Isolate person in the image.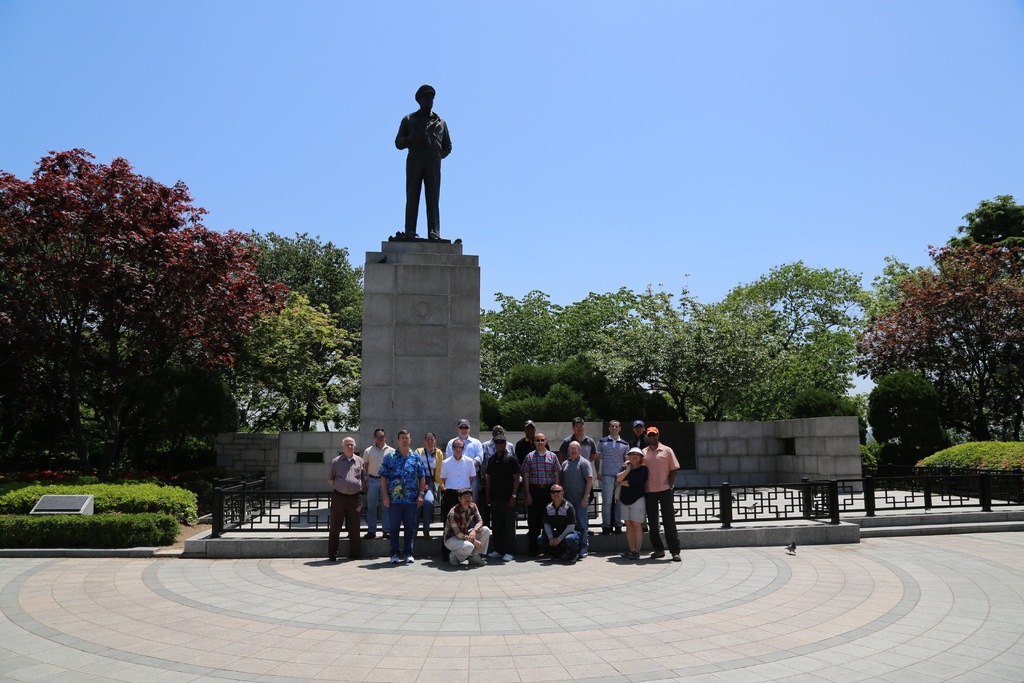
Isolated region: bbox=(418, 434, 445, 506).
